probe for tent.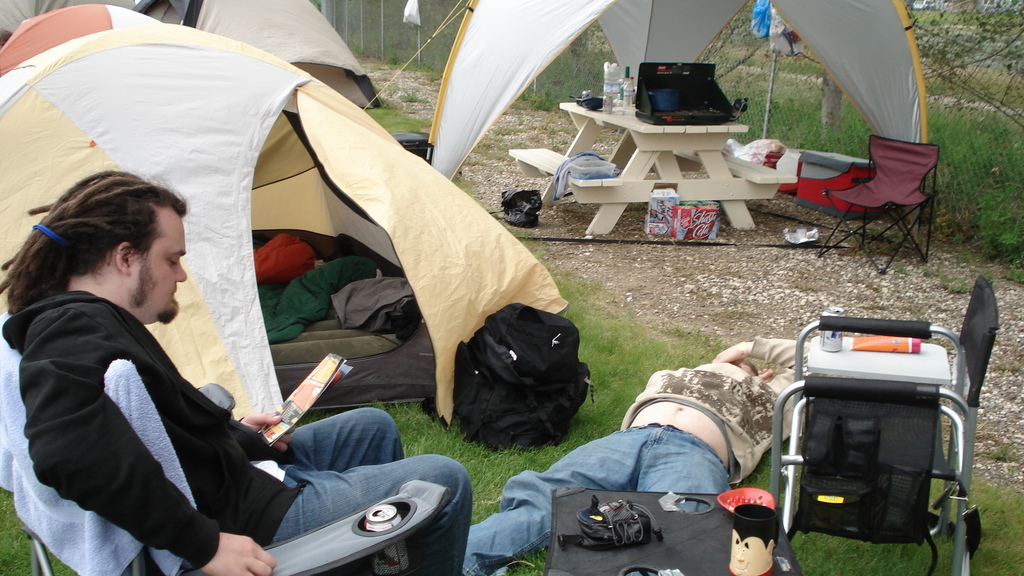
Probe result: Rect(424, 0, 939, 264).
